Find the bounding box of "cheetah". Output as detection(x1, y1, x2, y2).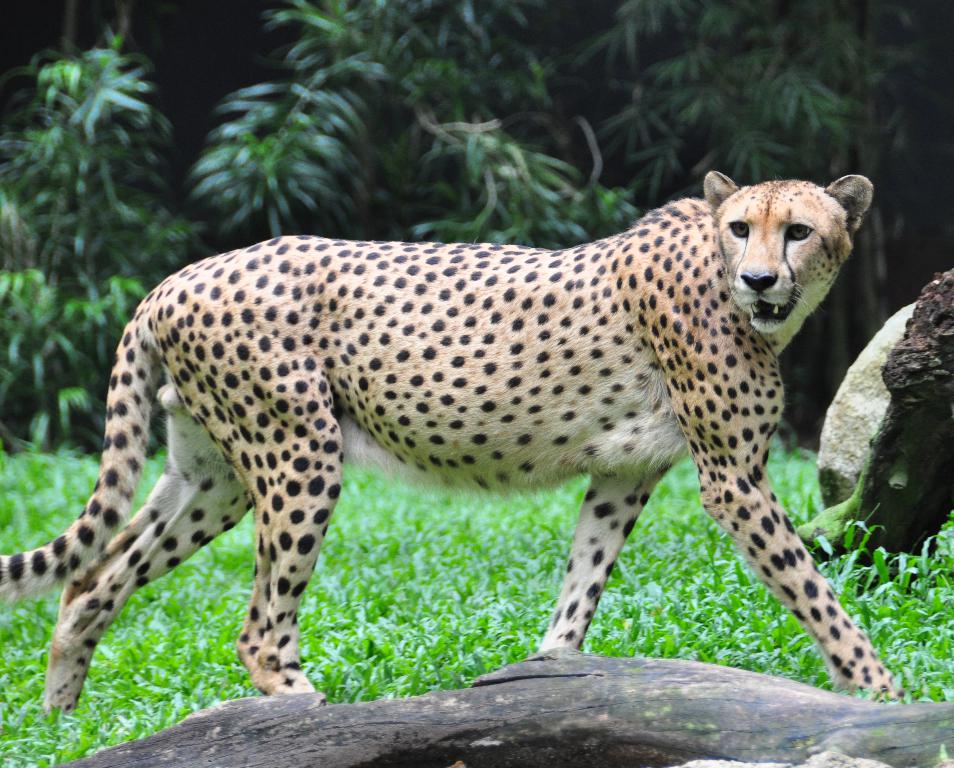
detection(0, 167, 904, 721).
